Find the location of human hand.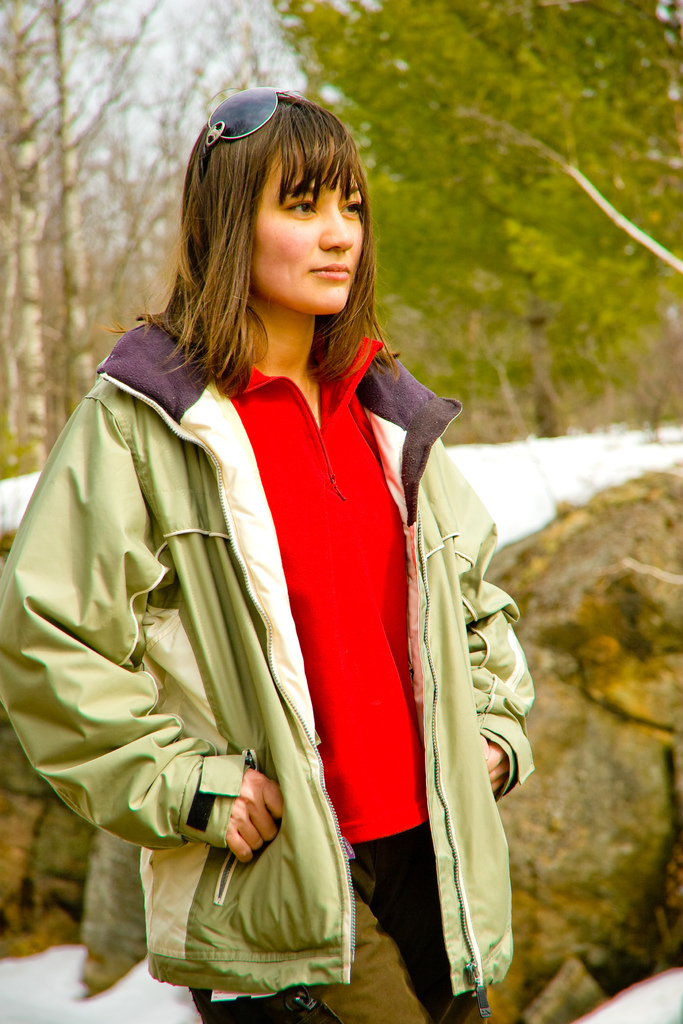
Location: pyautogui.locateOnScreen(479, 730, 512, 801).
